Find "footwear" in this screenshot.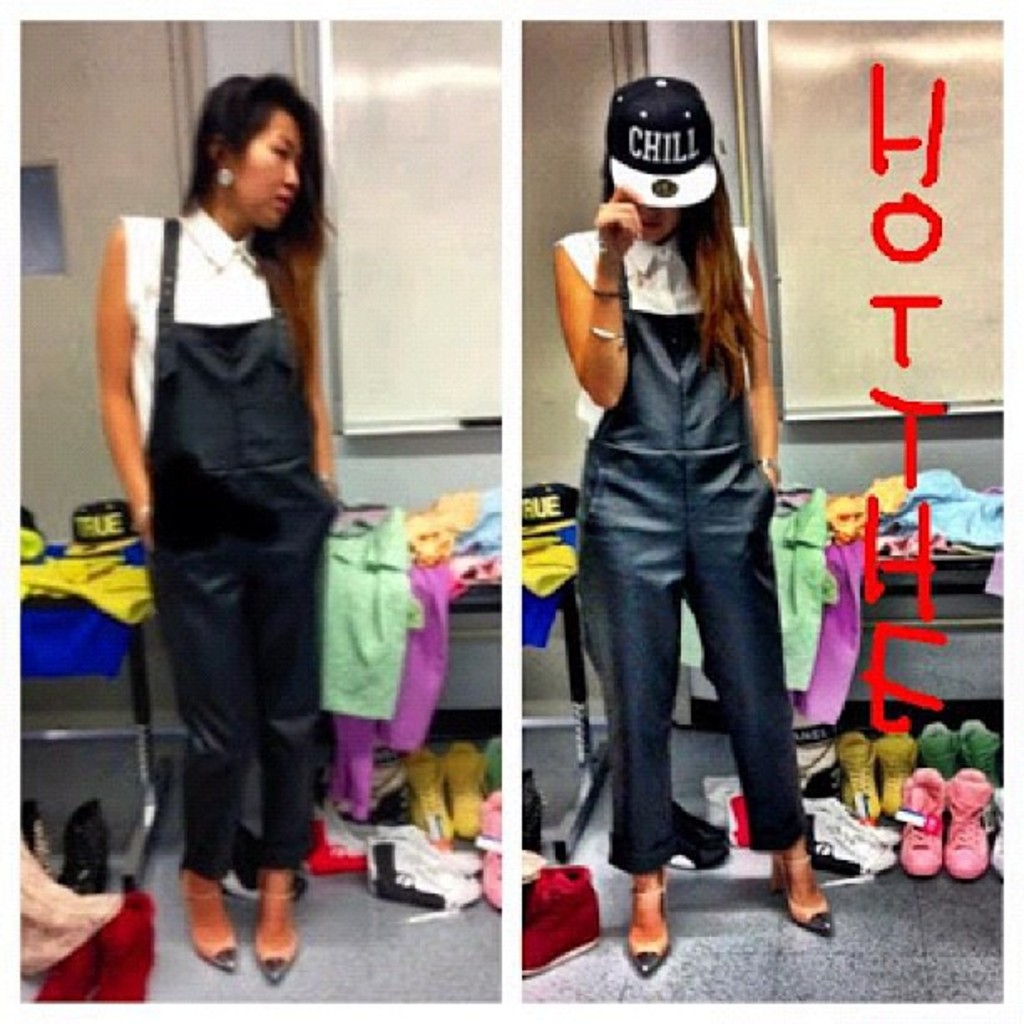
The bounding box for "footwear" is Rect(13, 790, 45, 857).
